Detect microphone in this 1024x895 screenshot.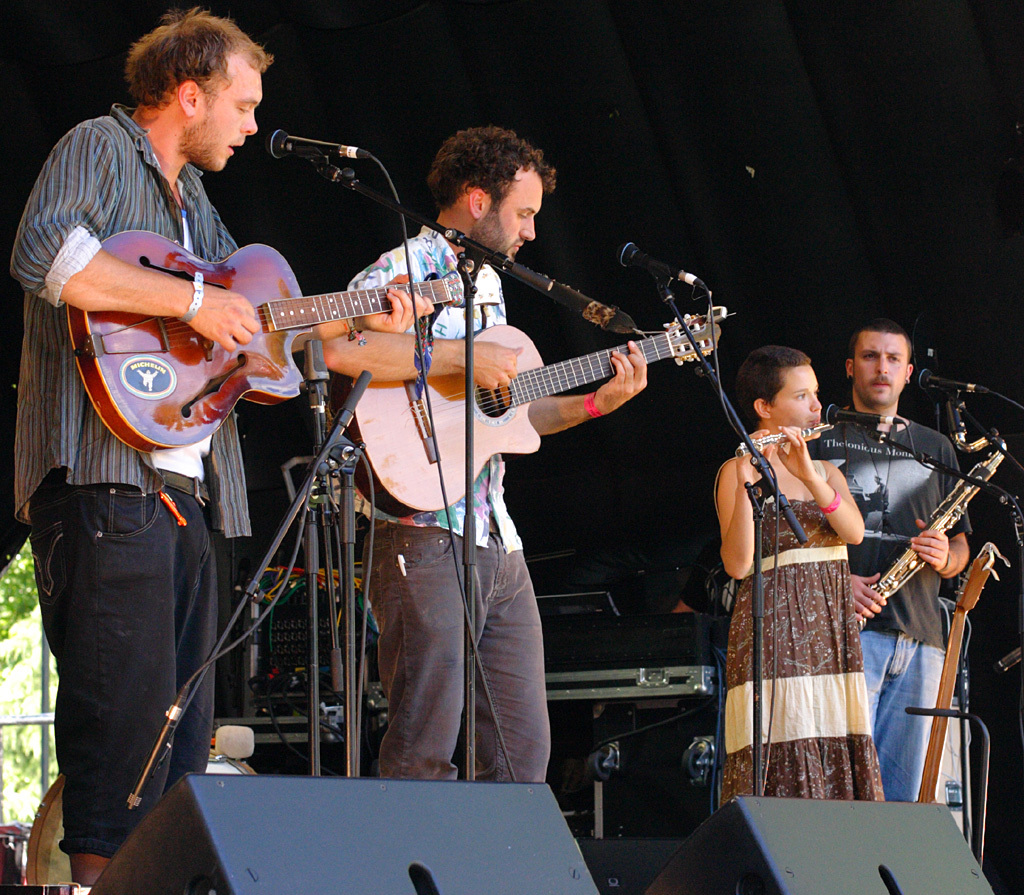
Detection: {"x1": 614, "y1": 233, "x2": 705, "y2": 293}.
